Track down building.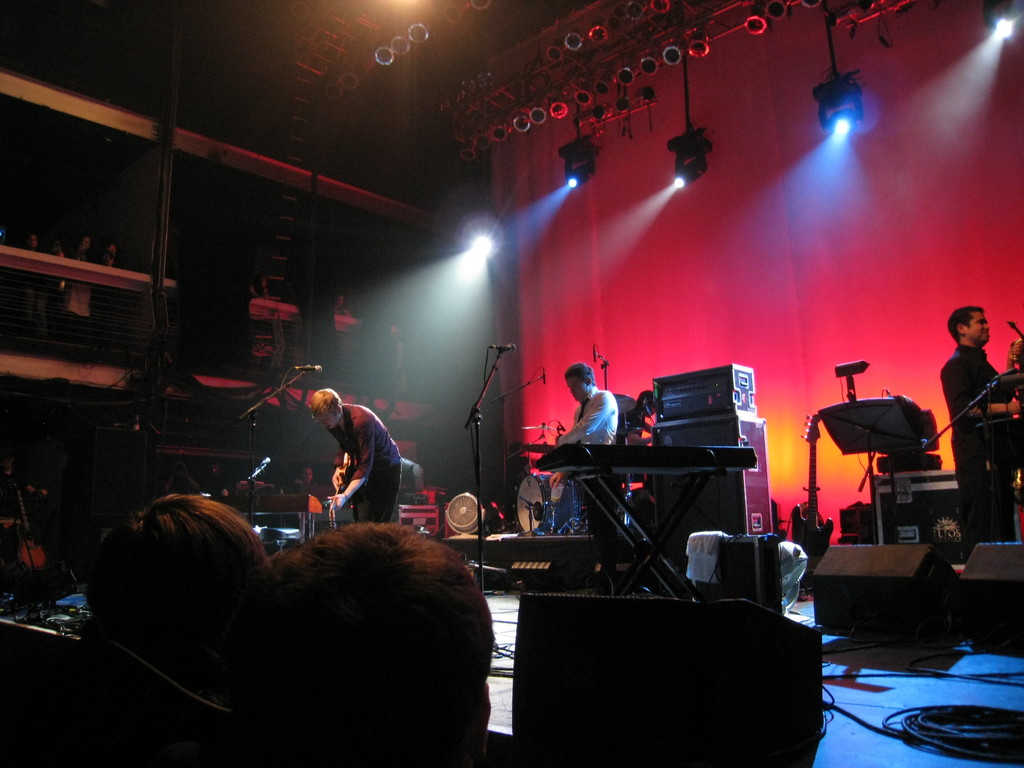
Tracked to <box>0,0,1023,766</box>.
